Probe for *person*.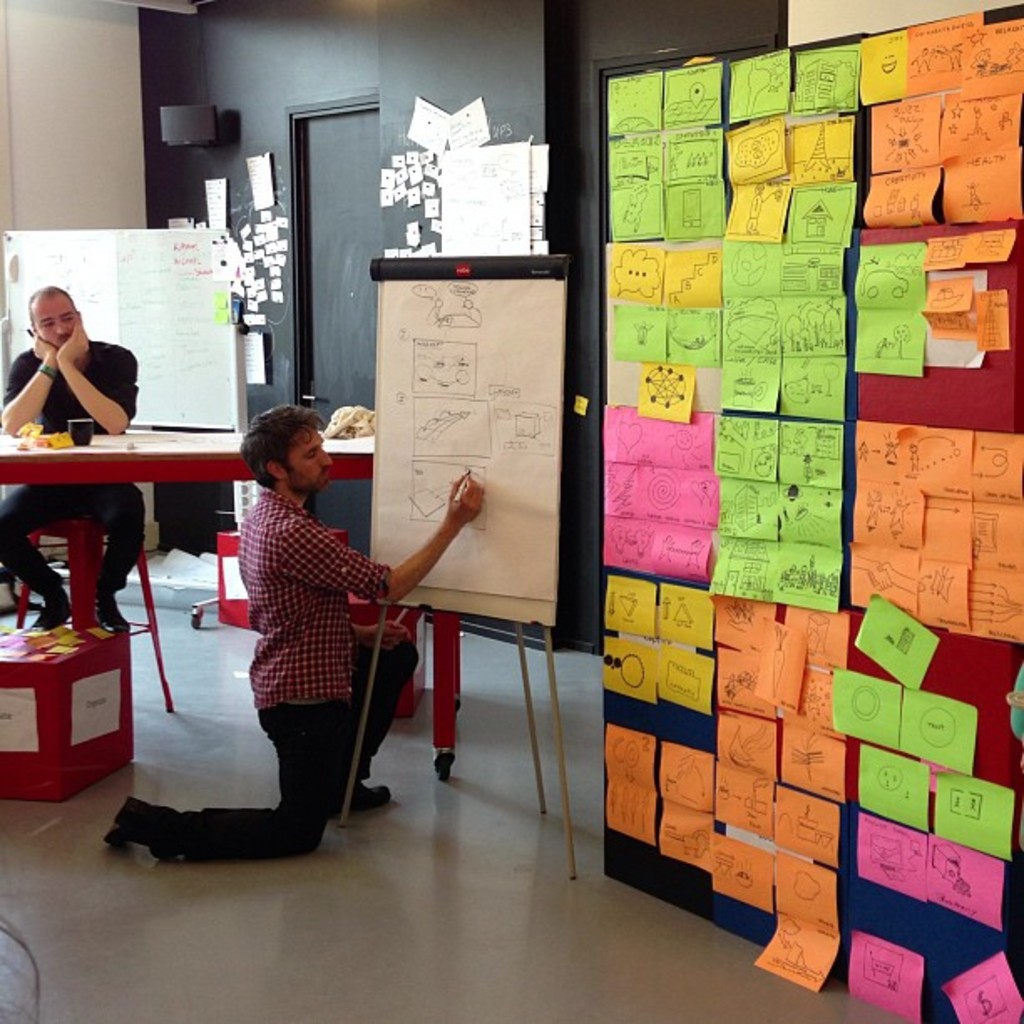
Probe result: box(174, 387, 438, 868).
